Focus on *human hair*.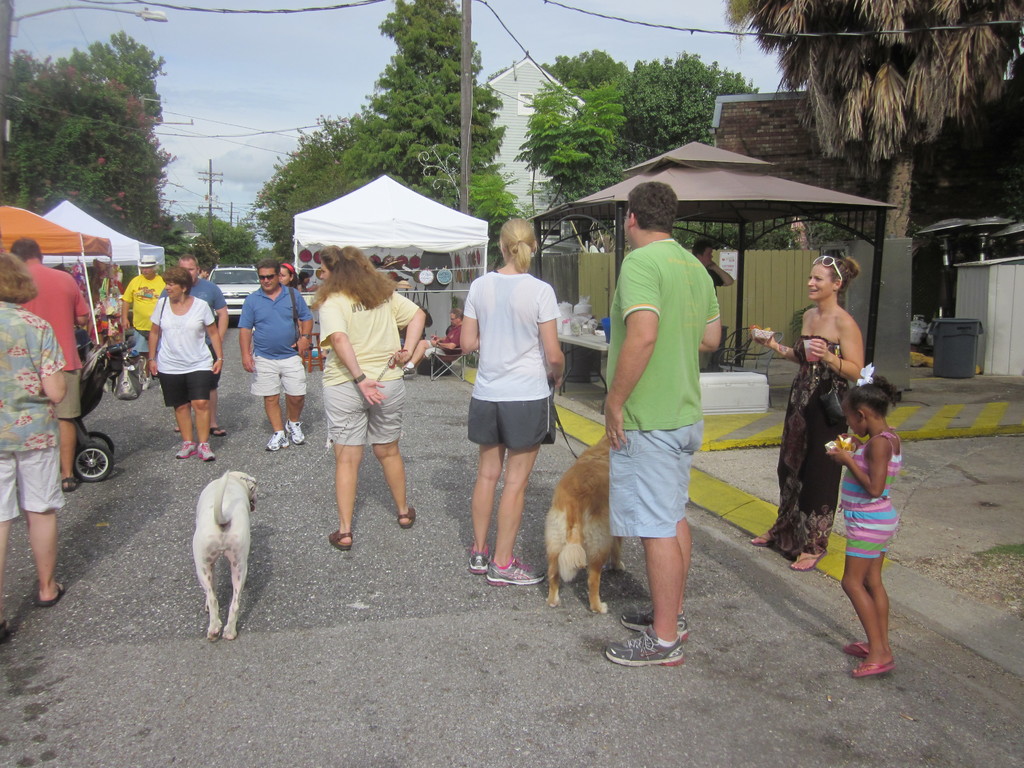
Focused at l=814, t=253, r=862, b=287.
